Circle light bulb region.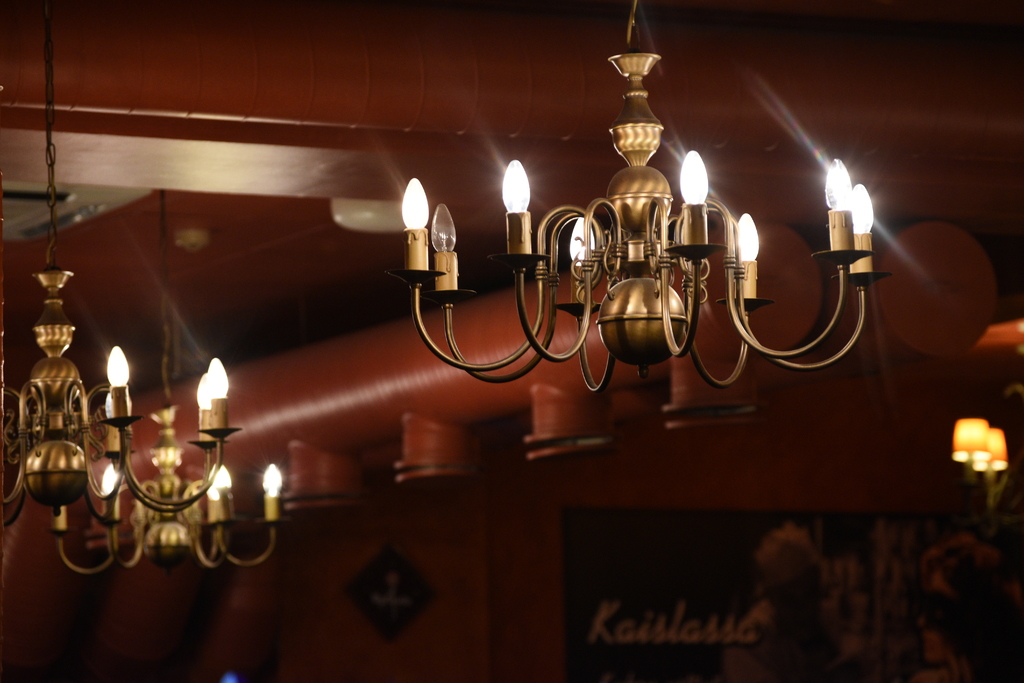
Region: bbox(499, 158, 531, 211).
